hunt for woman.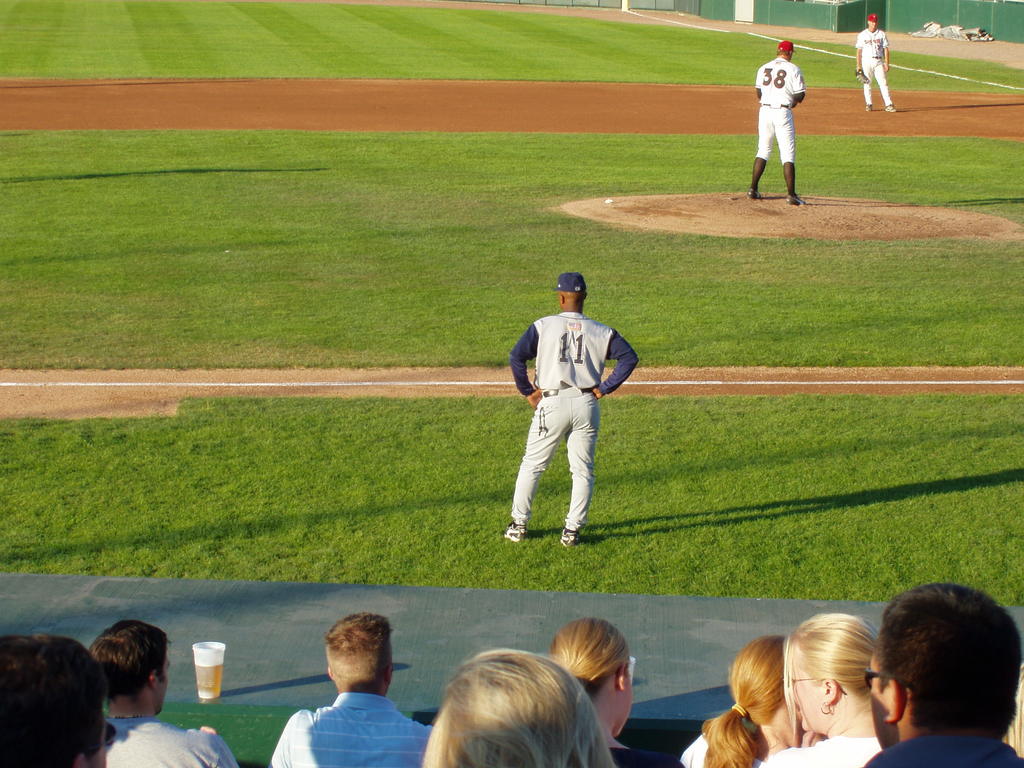
Hunted down at bbox=[547, 614, 660, 767].
